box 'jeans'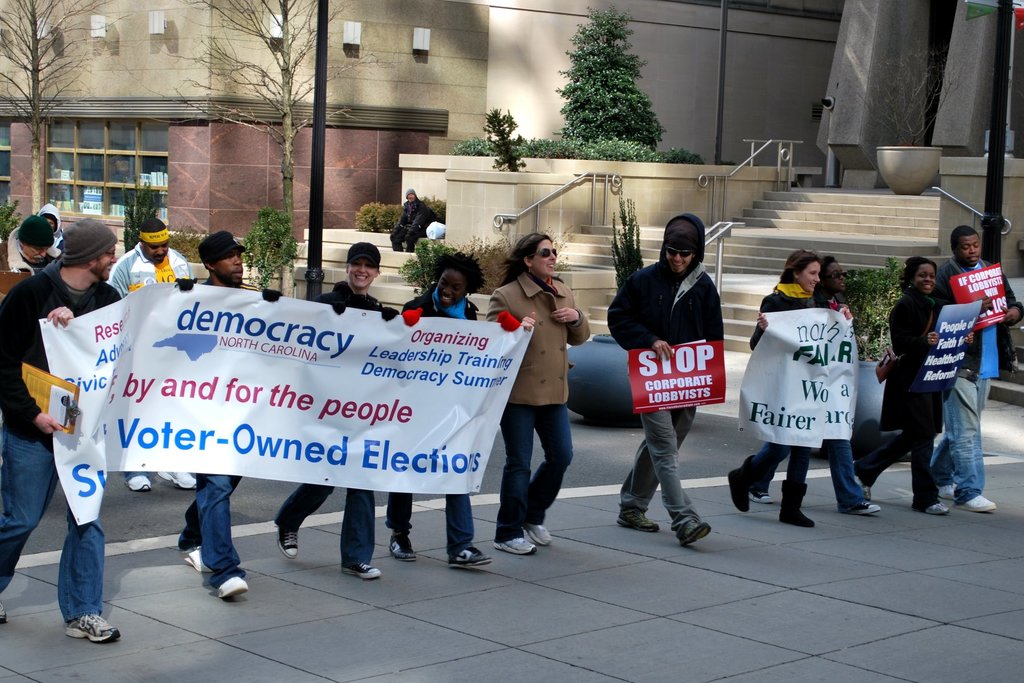
detection(186, 472, 244, 587)
